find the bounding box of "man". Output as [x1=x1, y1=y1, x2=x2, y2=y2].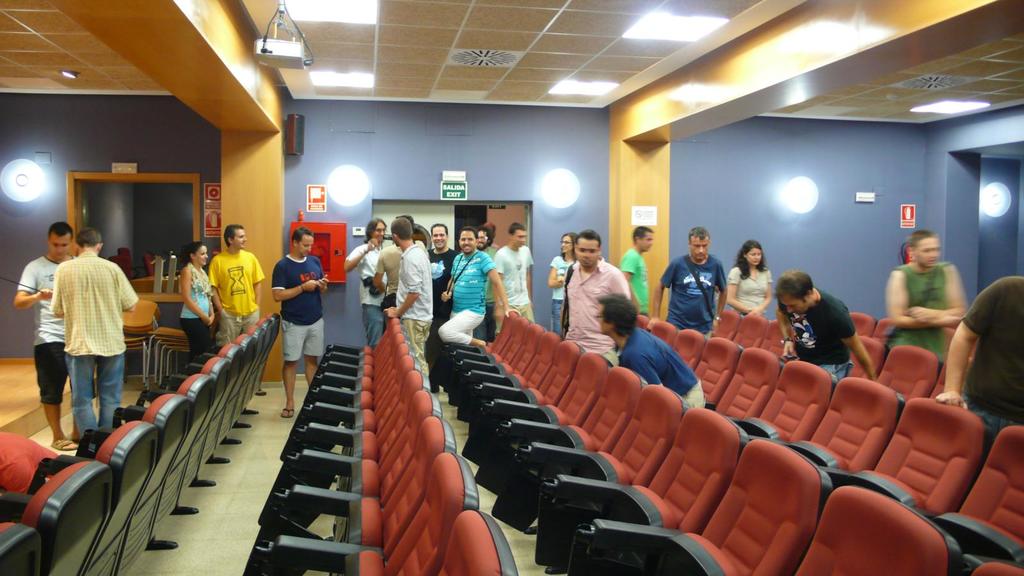
[x1=593, y1=287, x2=706, y2=408].
